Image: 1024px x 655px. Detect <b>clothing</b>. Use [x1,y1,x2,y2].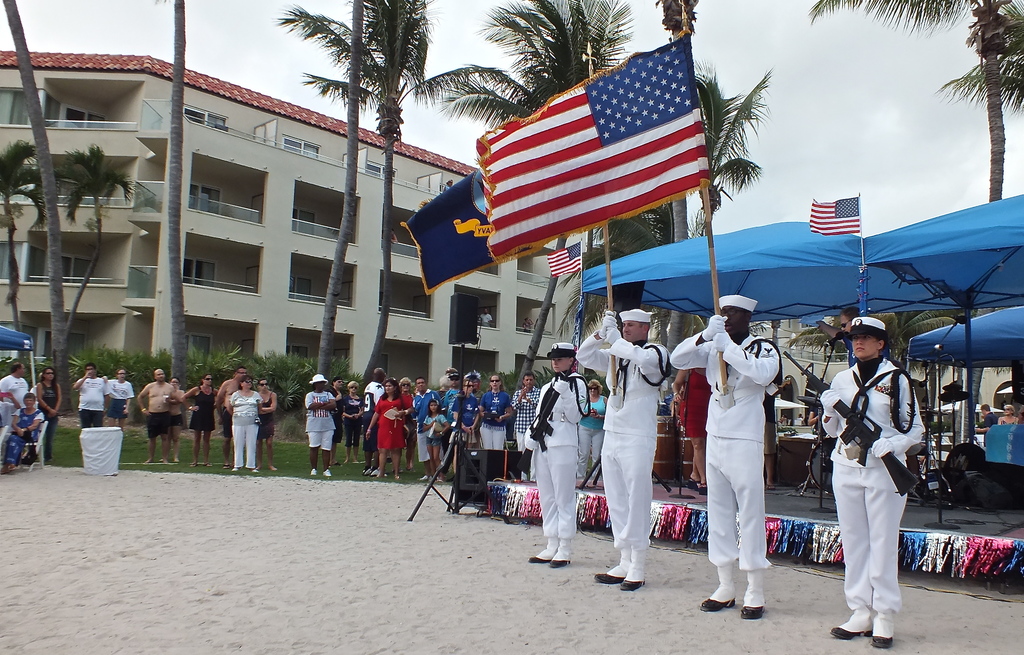
[678,366,706,440].
